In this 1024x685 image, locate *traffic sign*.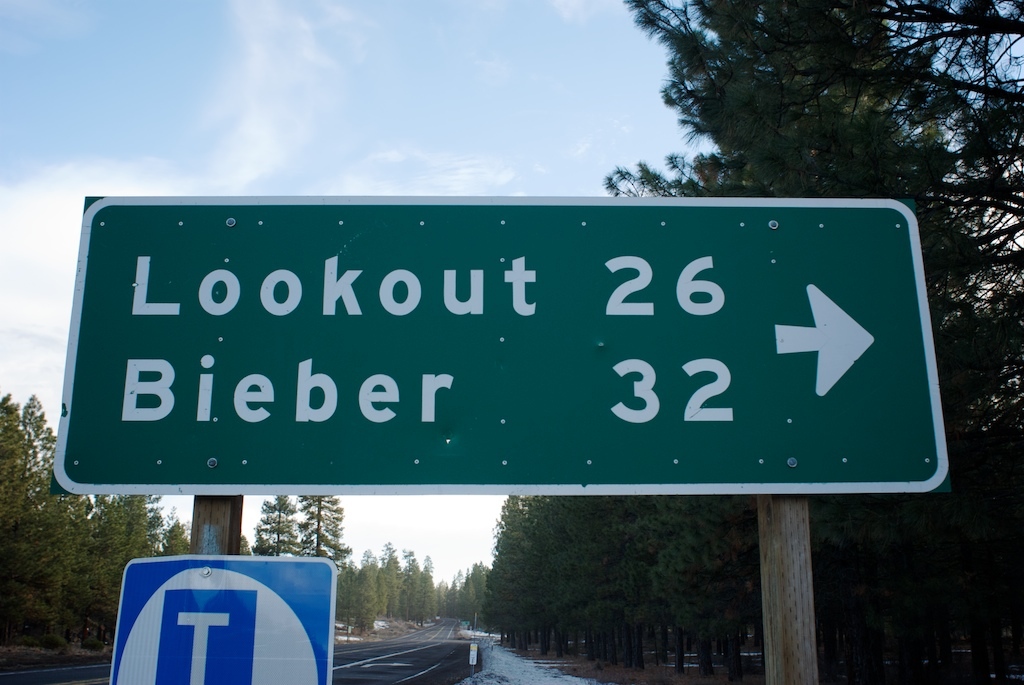
Bounding box: (58, 188, 954, 495).
